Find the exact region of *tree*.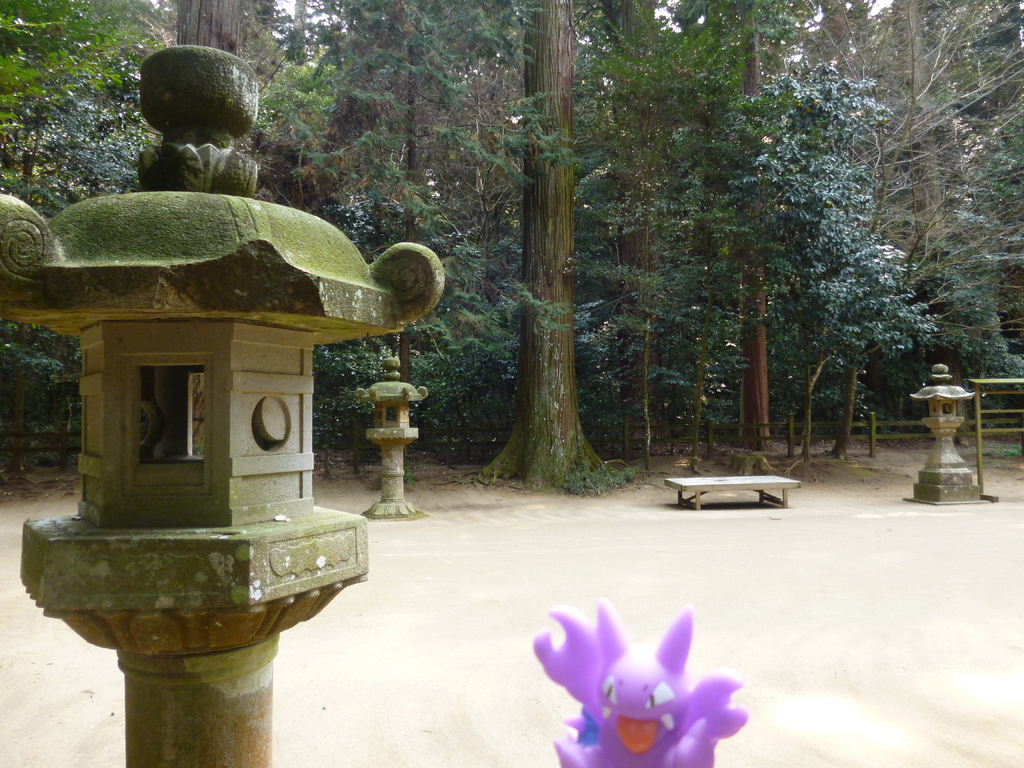
Exact region: [671,0,868,452].
